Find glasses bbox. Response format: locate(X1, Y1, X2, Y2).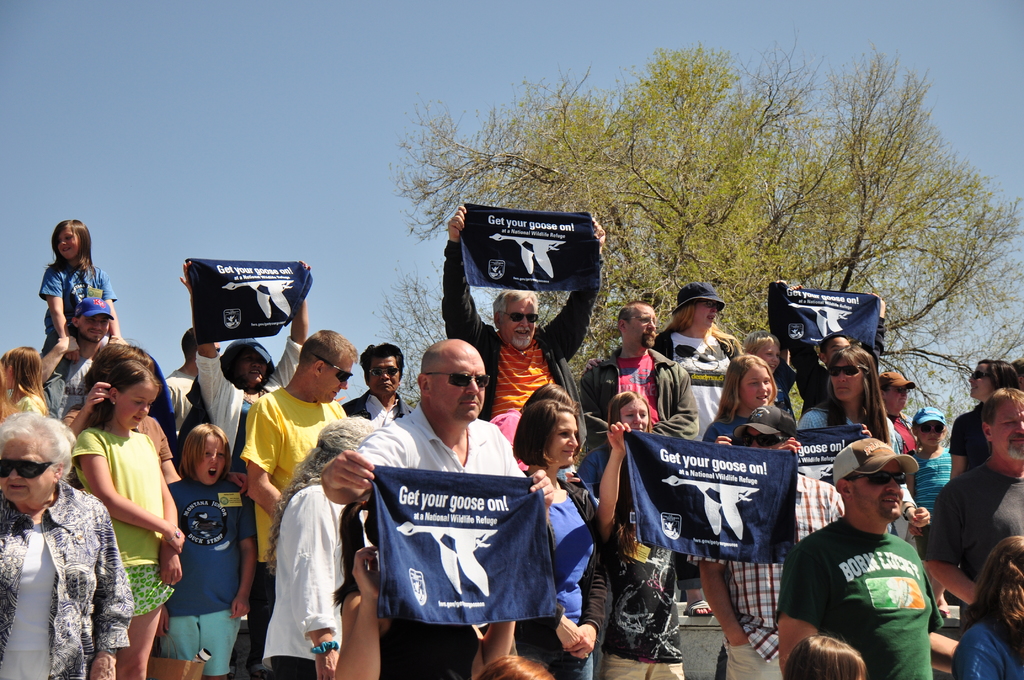
locate(308, 350, 355, 384).
